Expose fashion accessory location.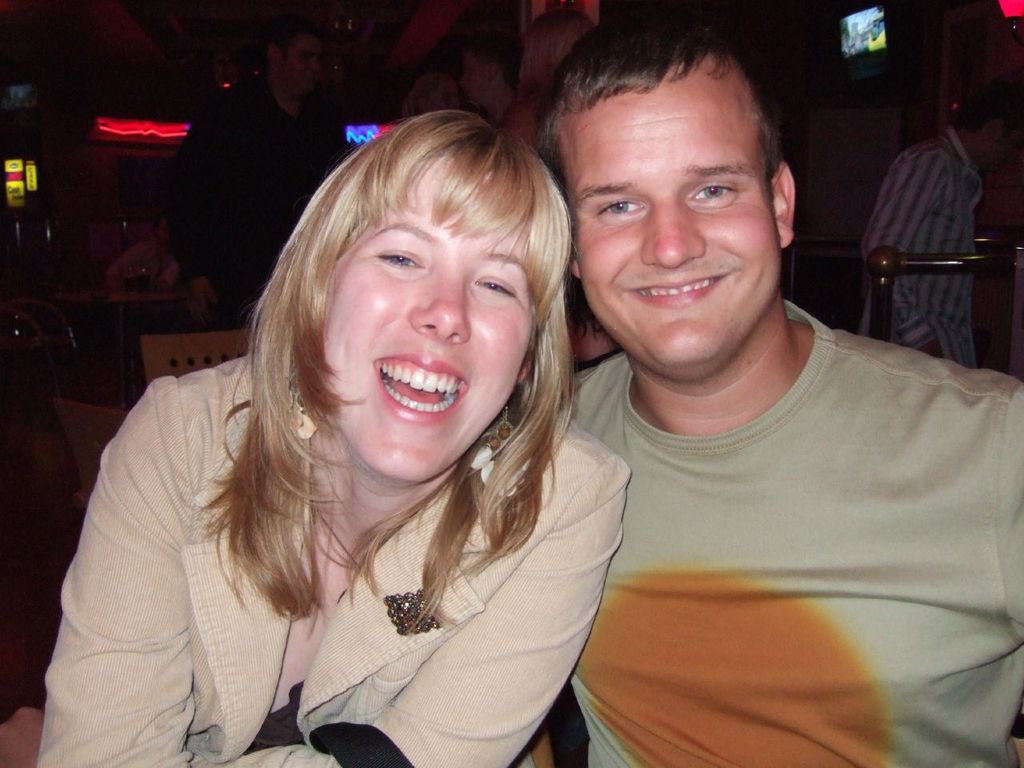
Exposed at box=[476, 398, 534, 498].
